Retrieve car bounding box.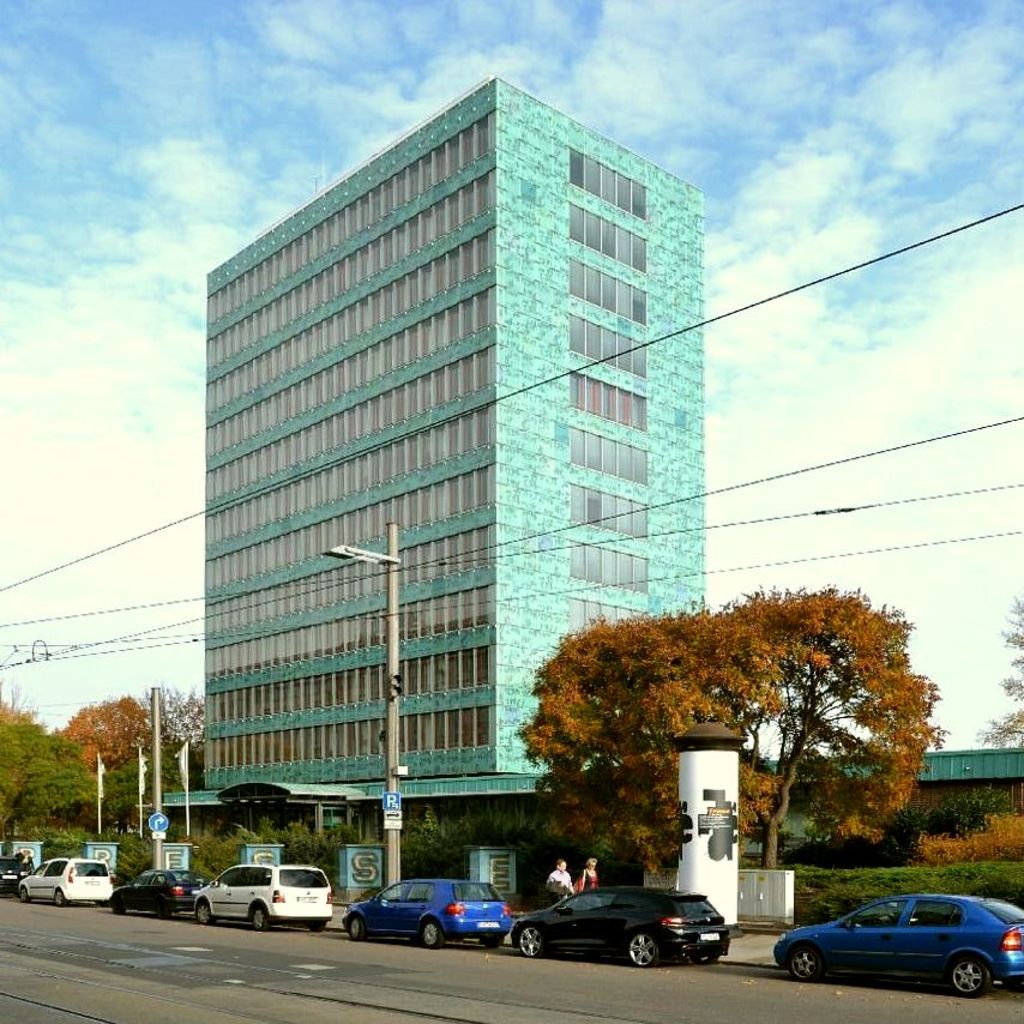
Bounding box: <region>194, 866, 335, 934</region>.
